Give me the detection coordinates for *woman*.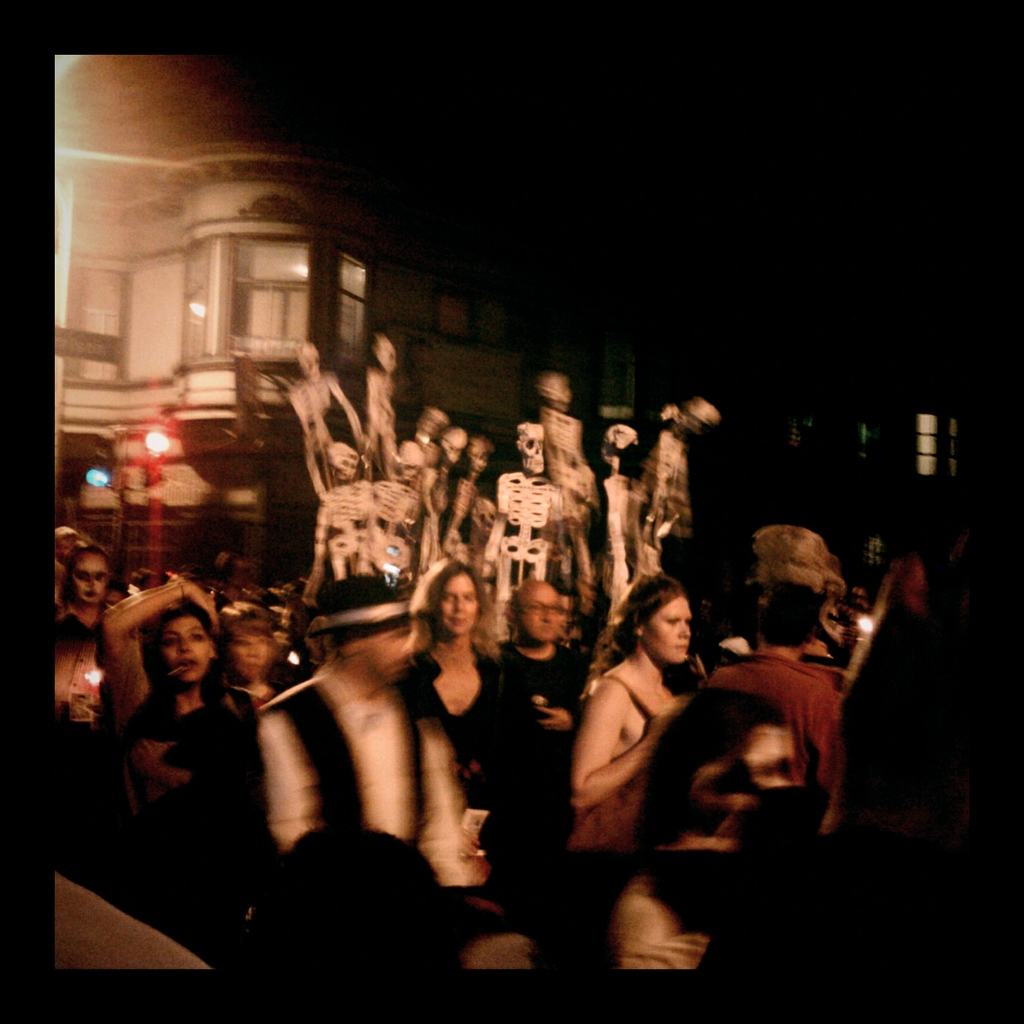
locate(102, 574, 251, 926).
